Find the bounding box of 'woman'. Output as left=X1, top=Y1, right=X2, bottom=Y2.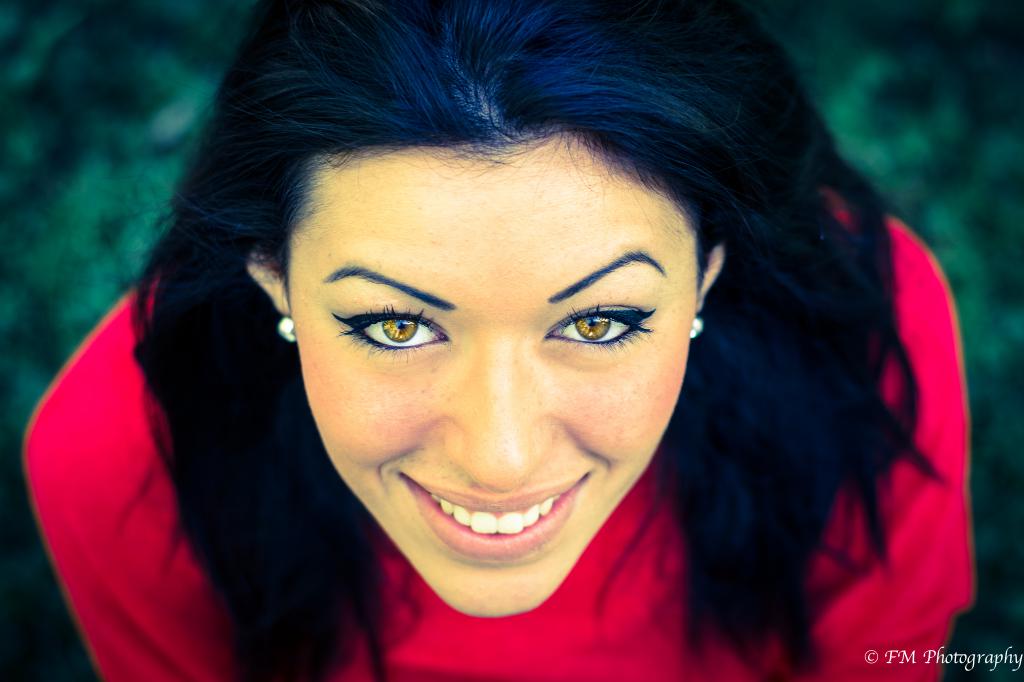
left=19, top=1, right=973, bottom=681.
